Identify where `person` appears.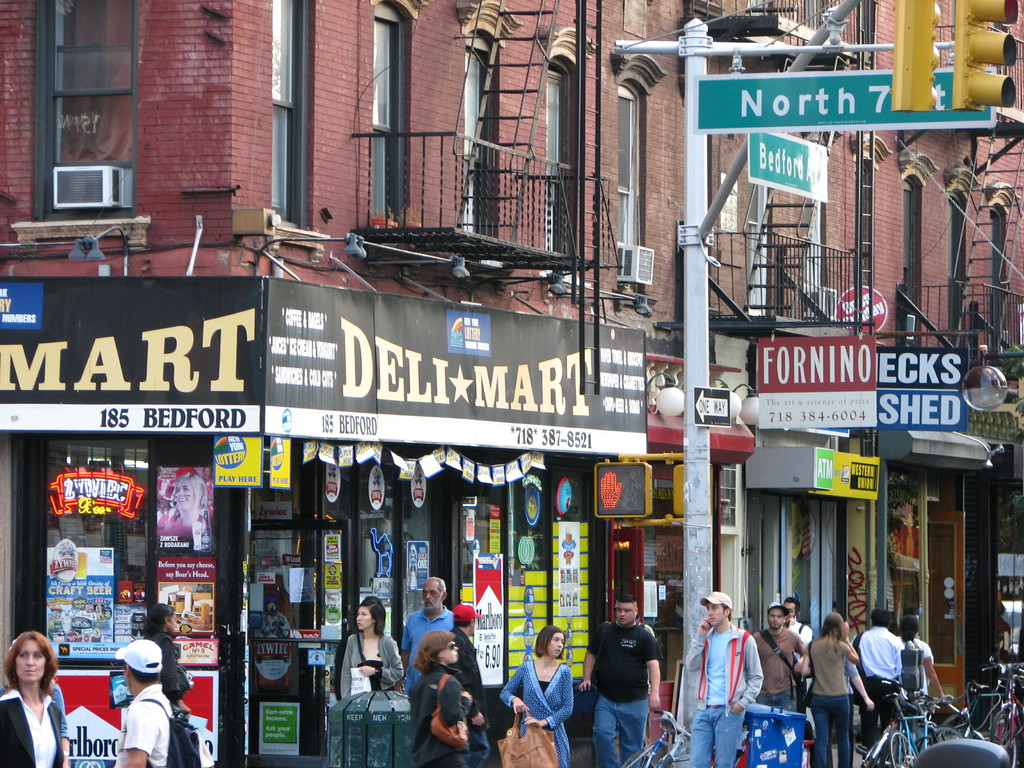
Appears at detection(679, 589, 768, 767).
